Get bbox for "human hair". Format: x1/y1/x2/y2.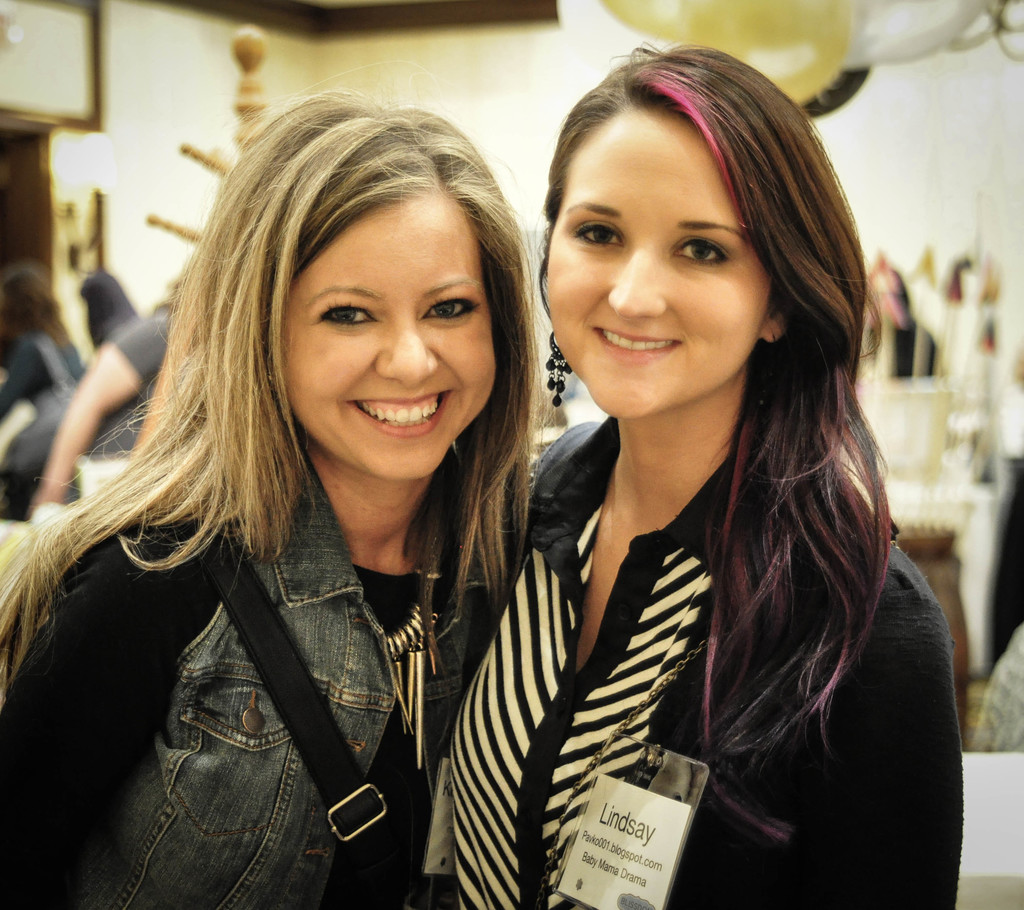
0/98/537/645.
